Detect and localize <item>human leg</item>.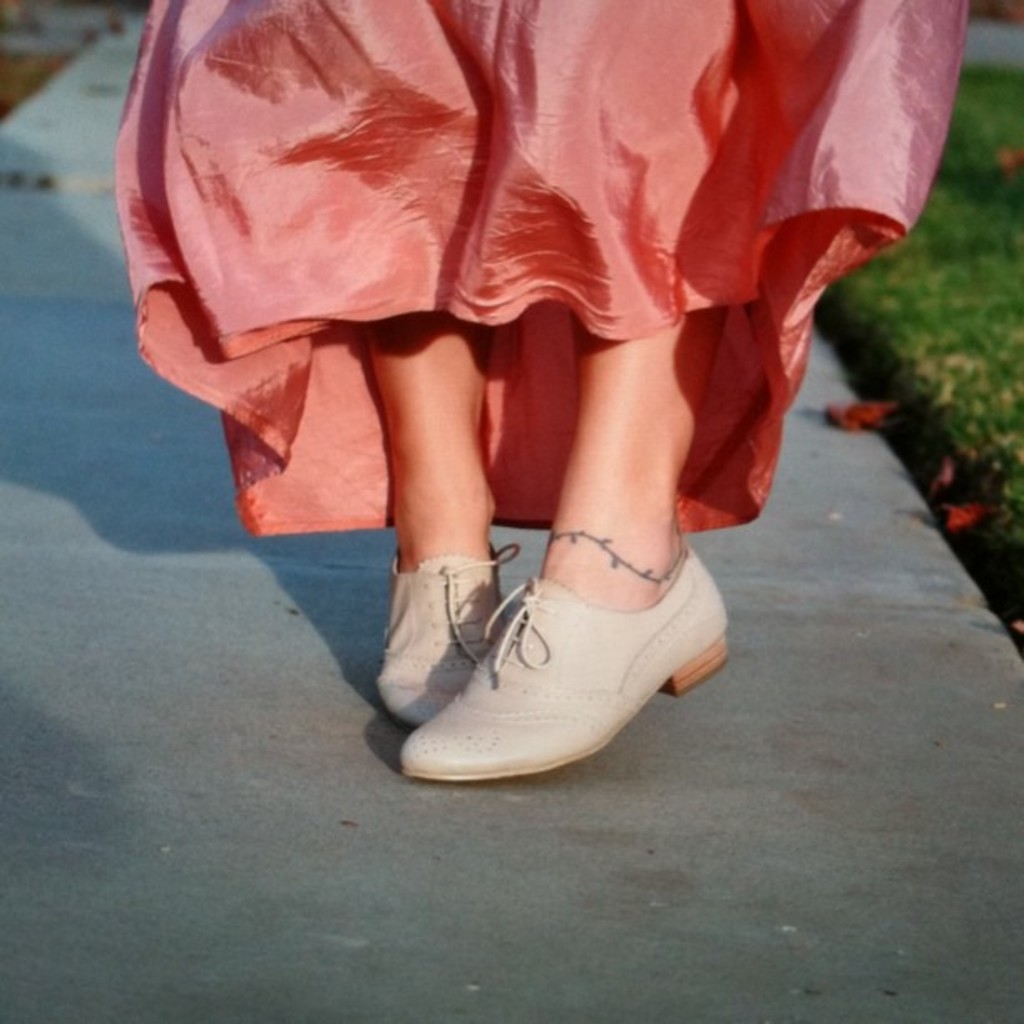
Localized at [375, 318, 497, 724].
